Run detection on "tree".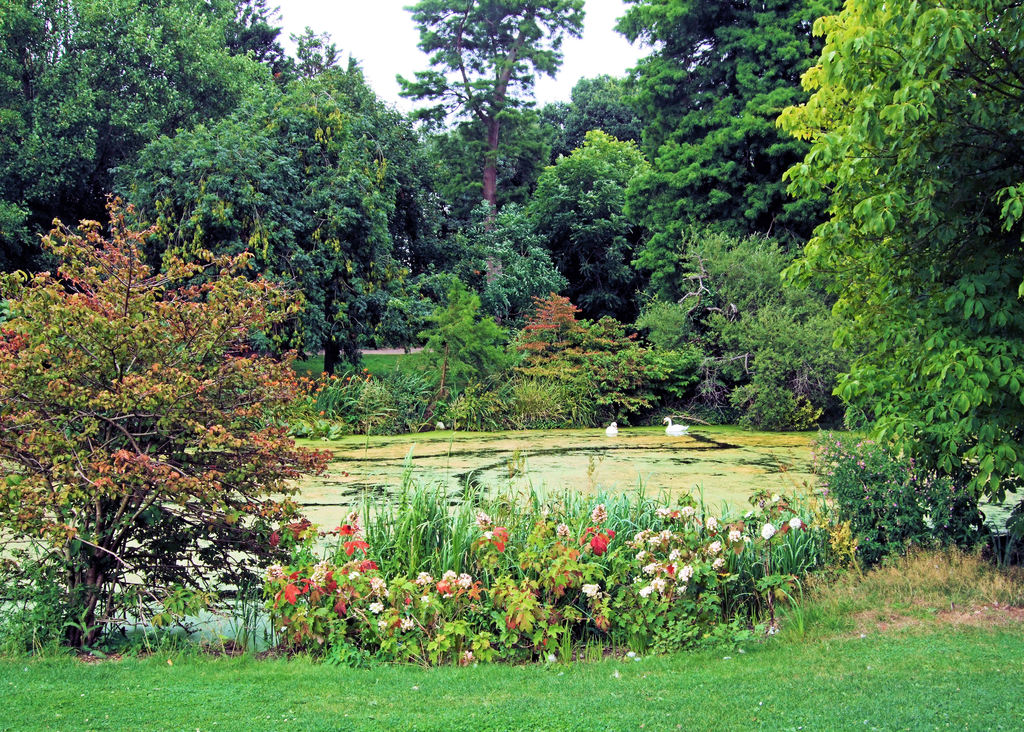
Result: x1=436 y1=197 x2=578 y2=366.
